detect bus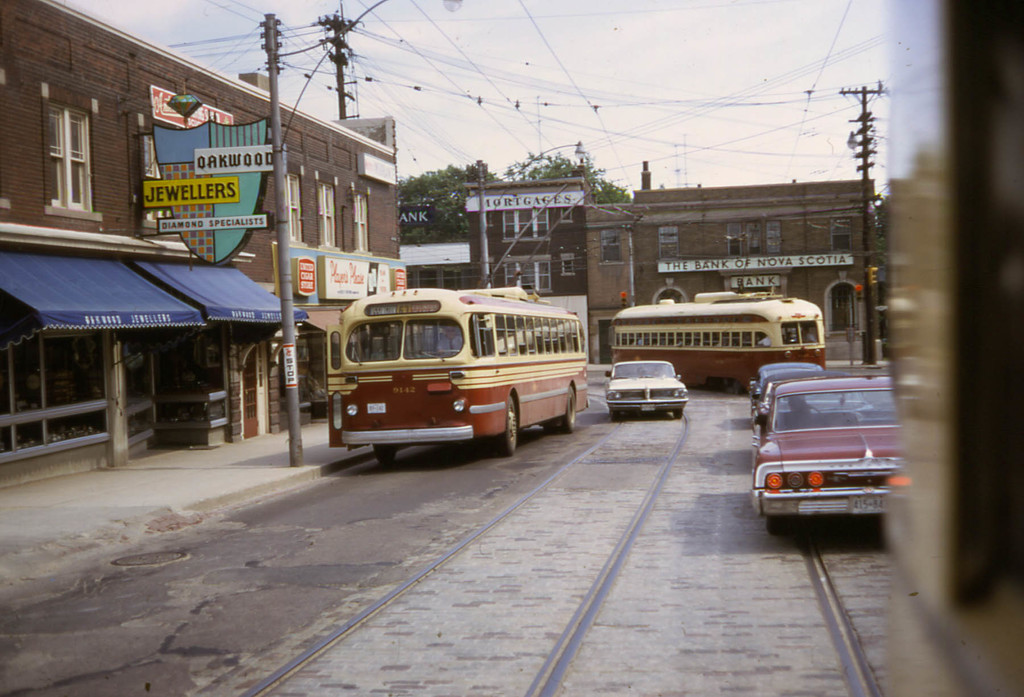
<bbox>615, 293, 821, 390</bbox>
